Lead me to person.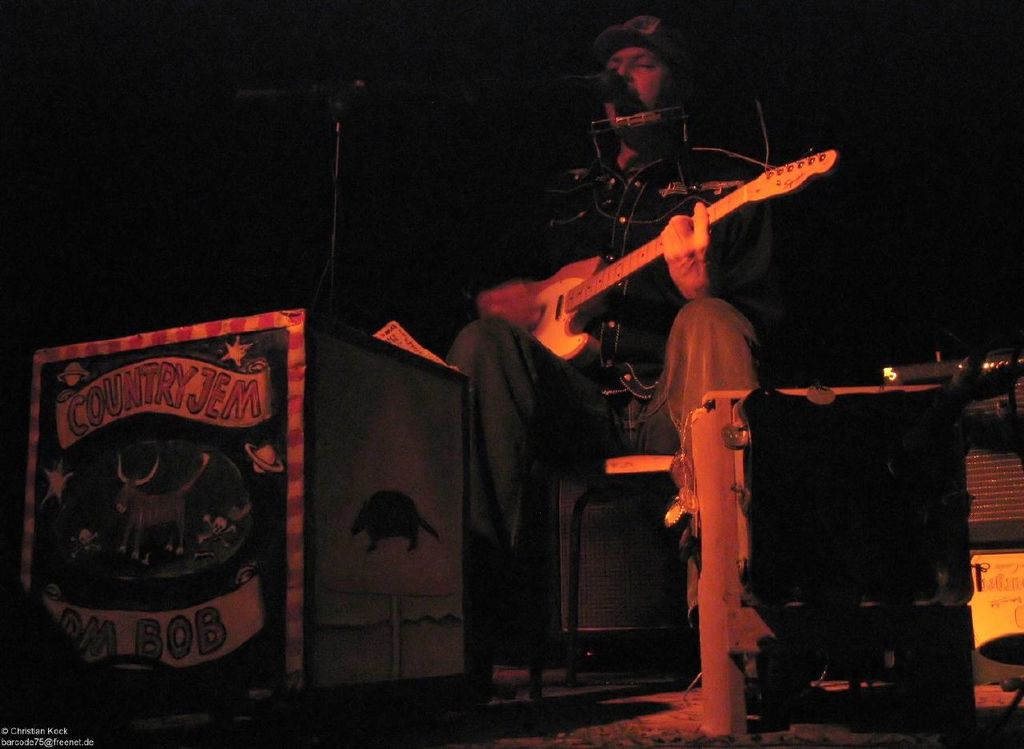
Lead to 442/19/775/648.
